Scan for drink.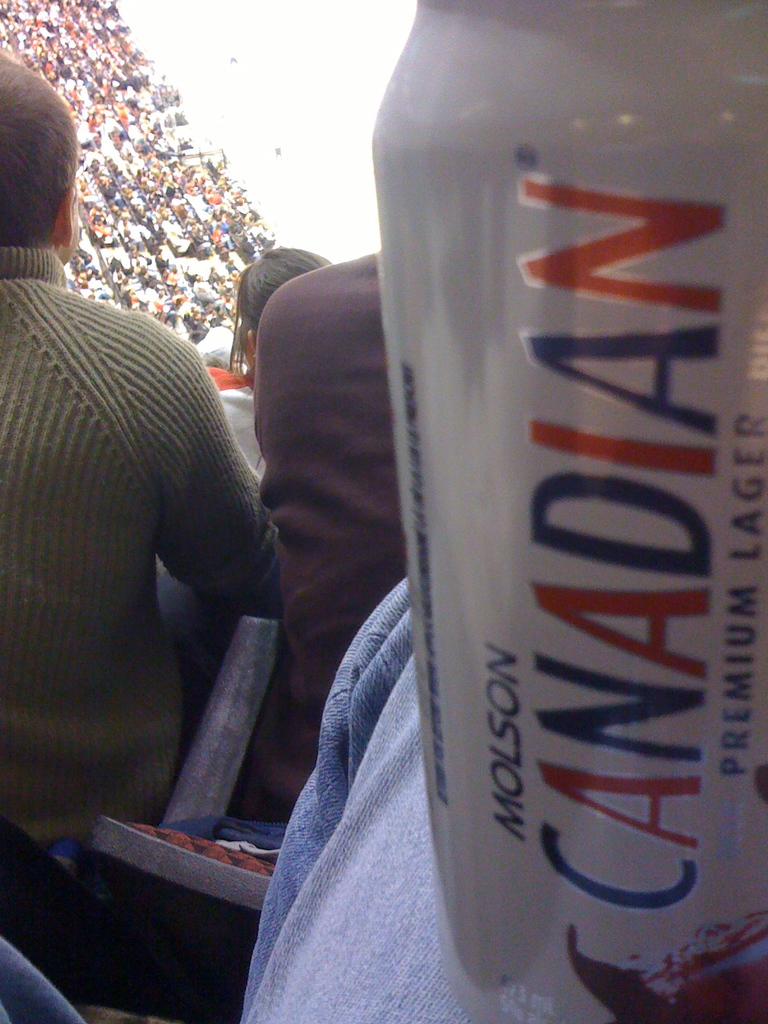
Scan result: [left=317, top=28, right=747, bottom=1023].
